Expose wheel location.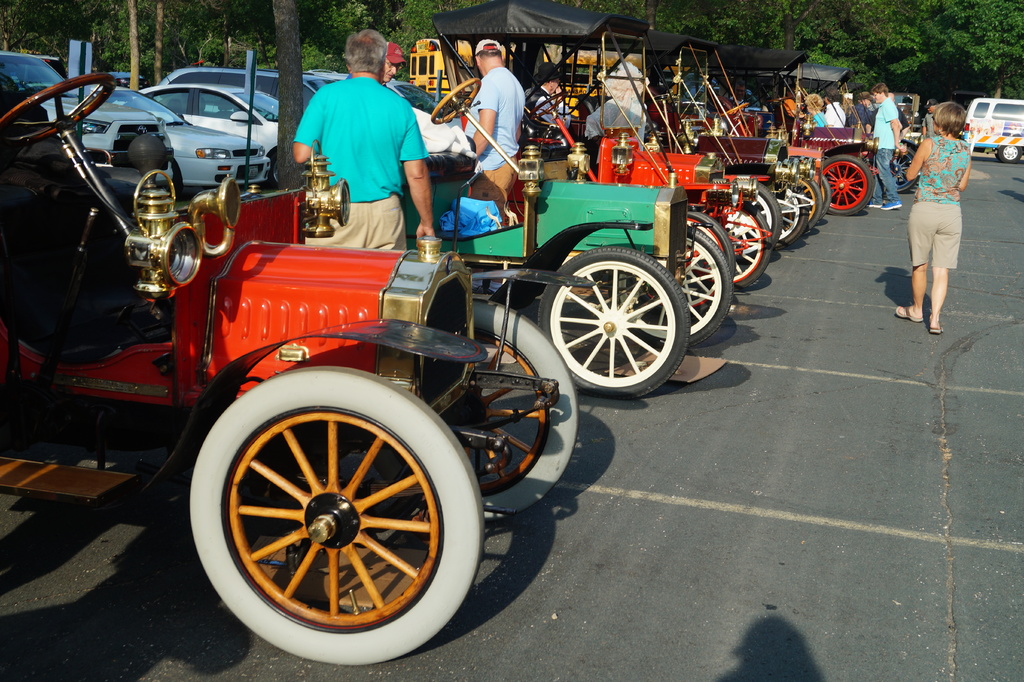
Exposed at 532, 250, 692, 401.
